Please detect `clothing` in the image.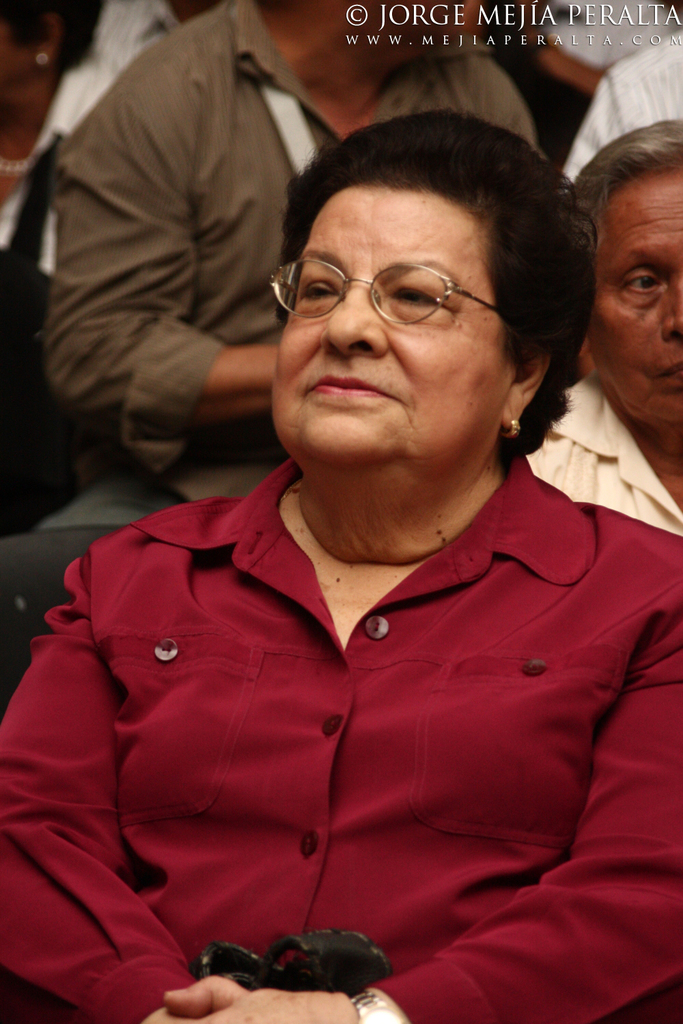
rect(83, 0, 173, 76).
